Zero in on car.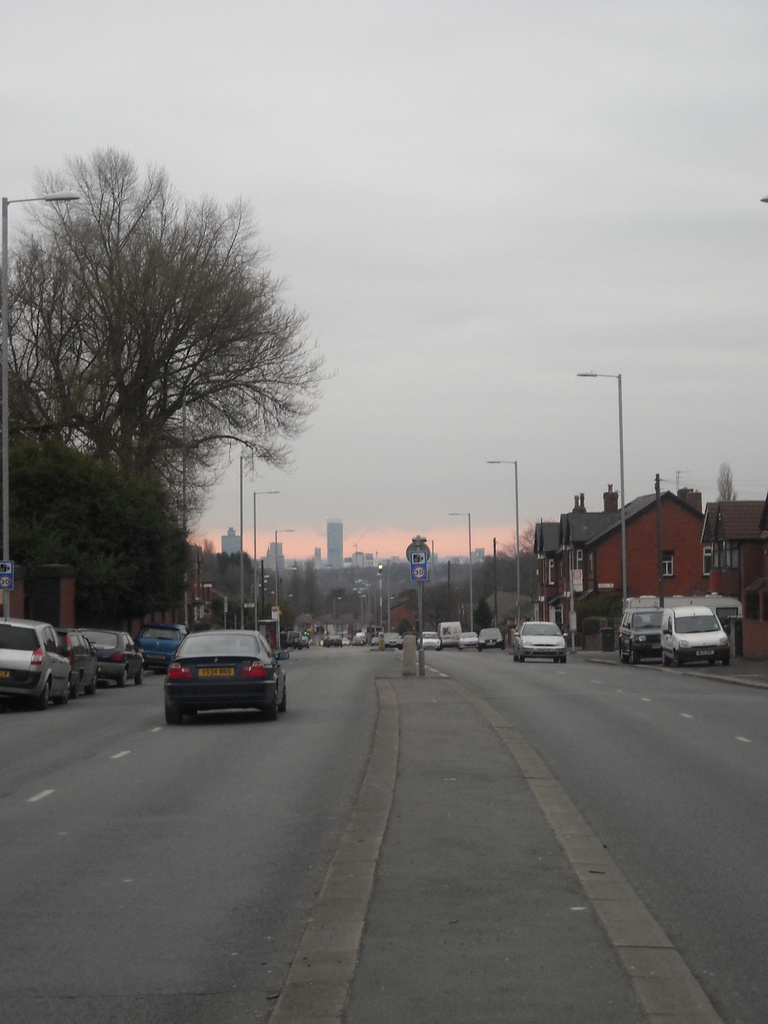
Zeroed in: box=[321, 636, 339, 653].
